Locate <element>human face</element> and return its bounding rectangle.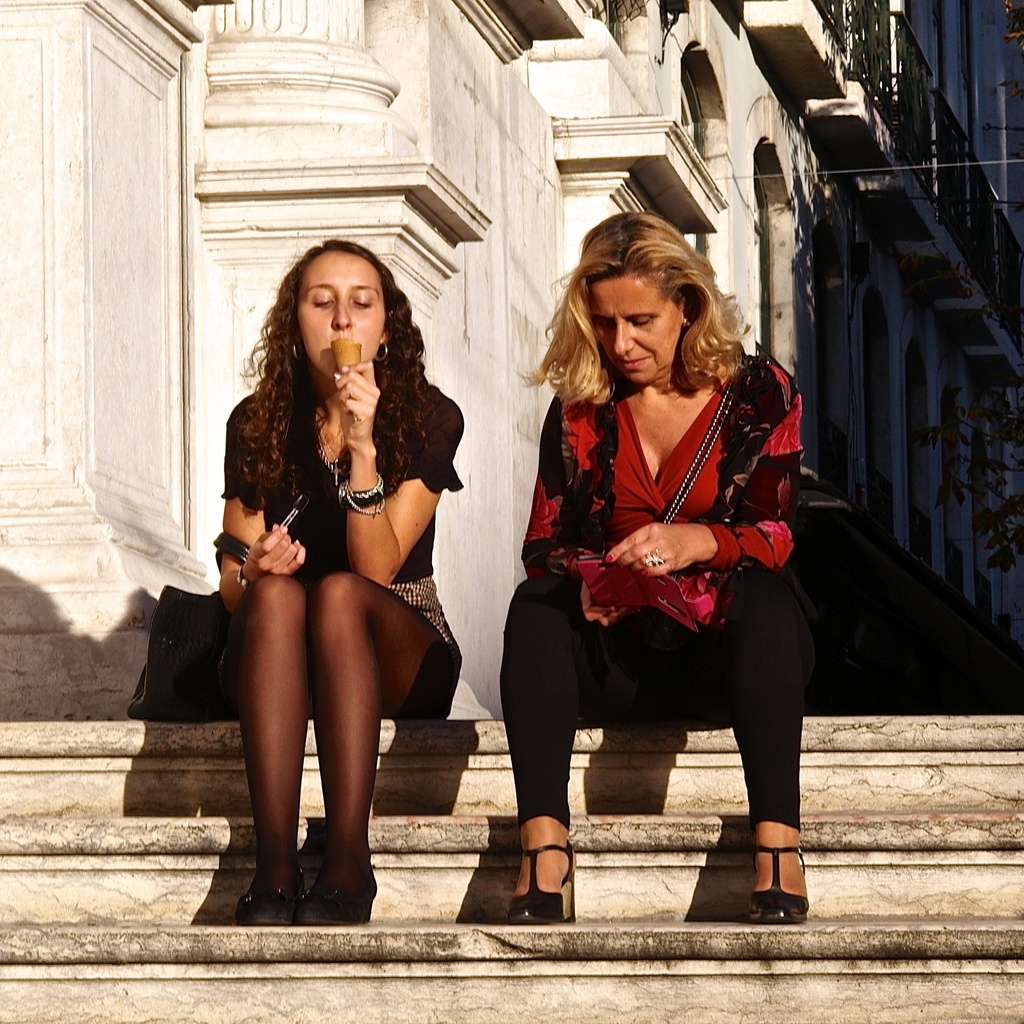
BBox(585, 270, 681, 382).
